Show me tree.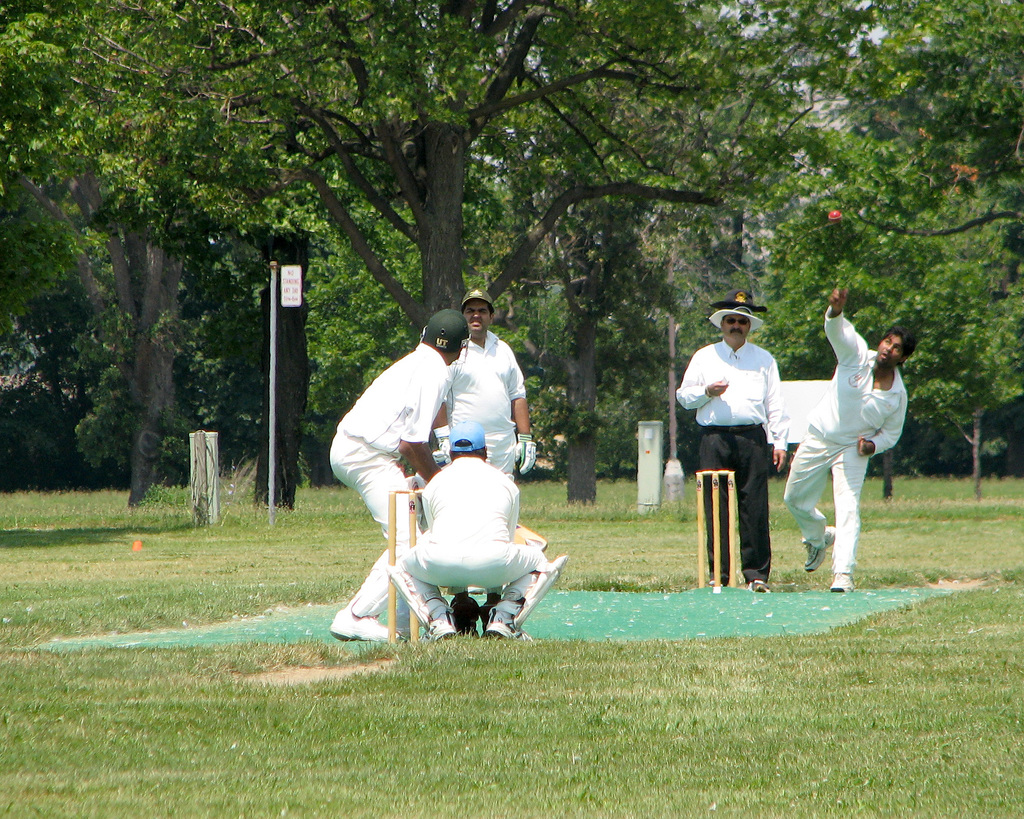
tree is here: pyautogui.locateOnScreen(758, 0, 1023, 175).
